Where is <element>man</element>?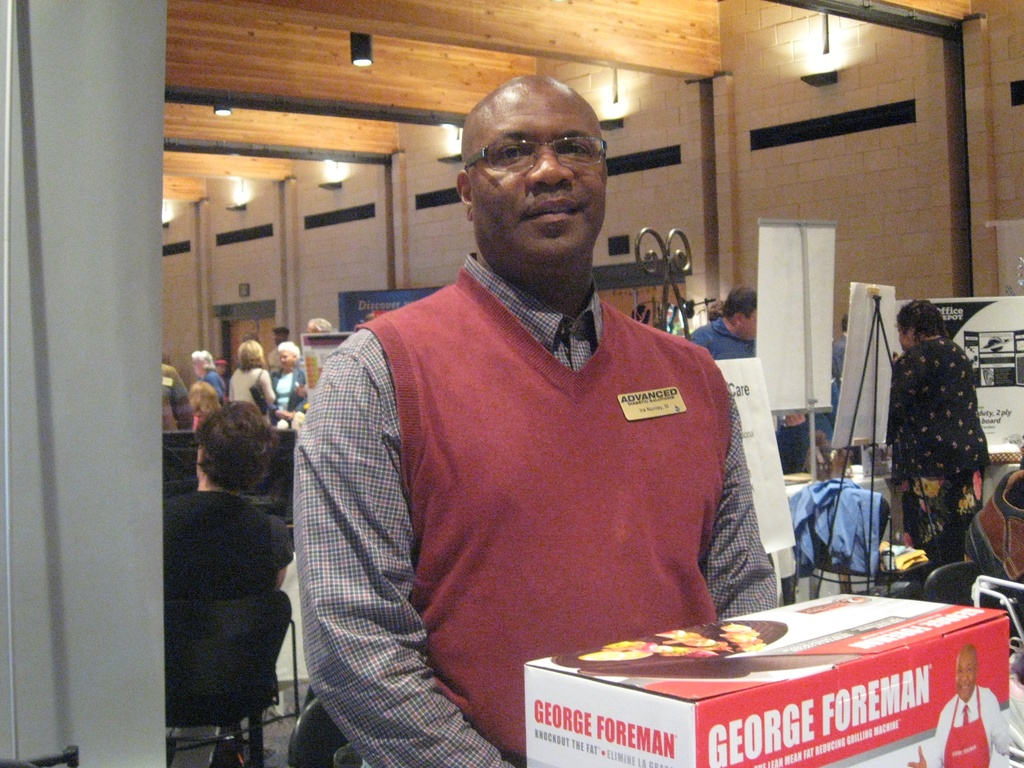
select_region(828, 315, 852, 415).
